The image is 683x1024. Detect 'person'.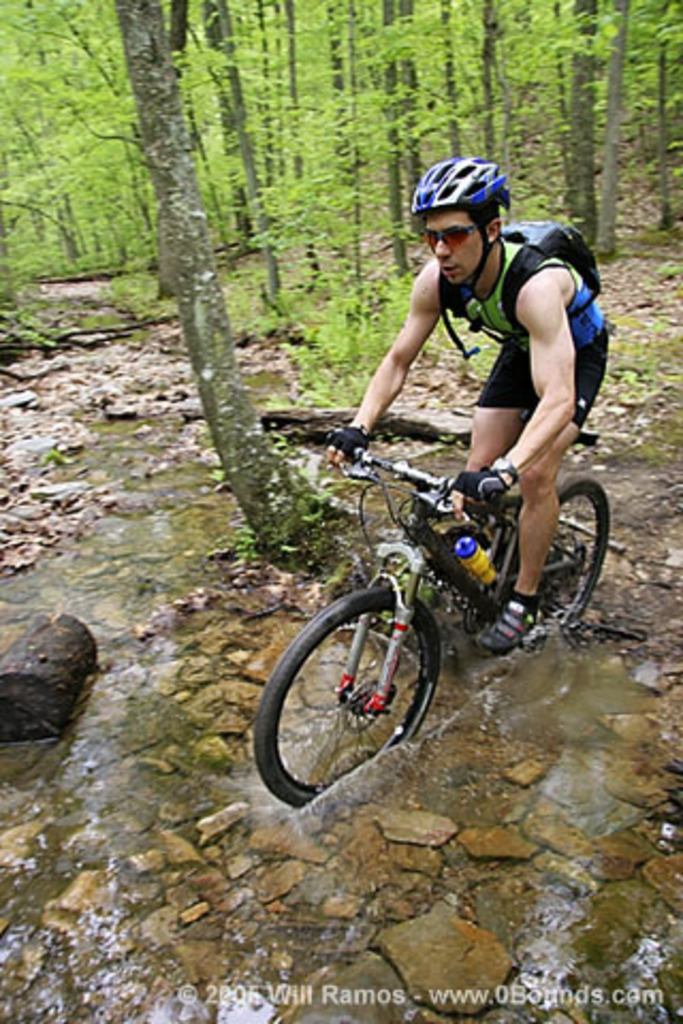
Detection: 318, 154, 628, 666.
